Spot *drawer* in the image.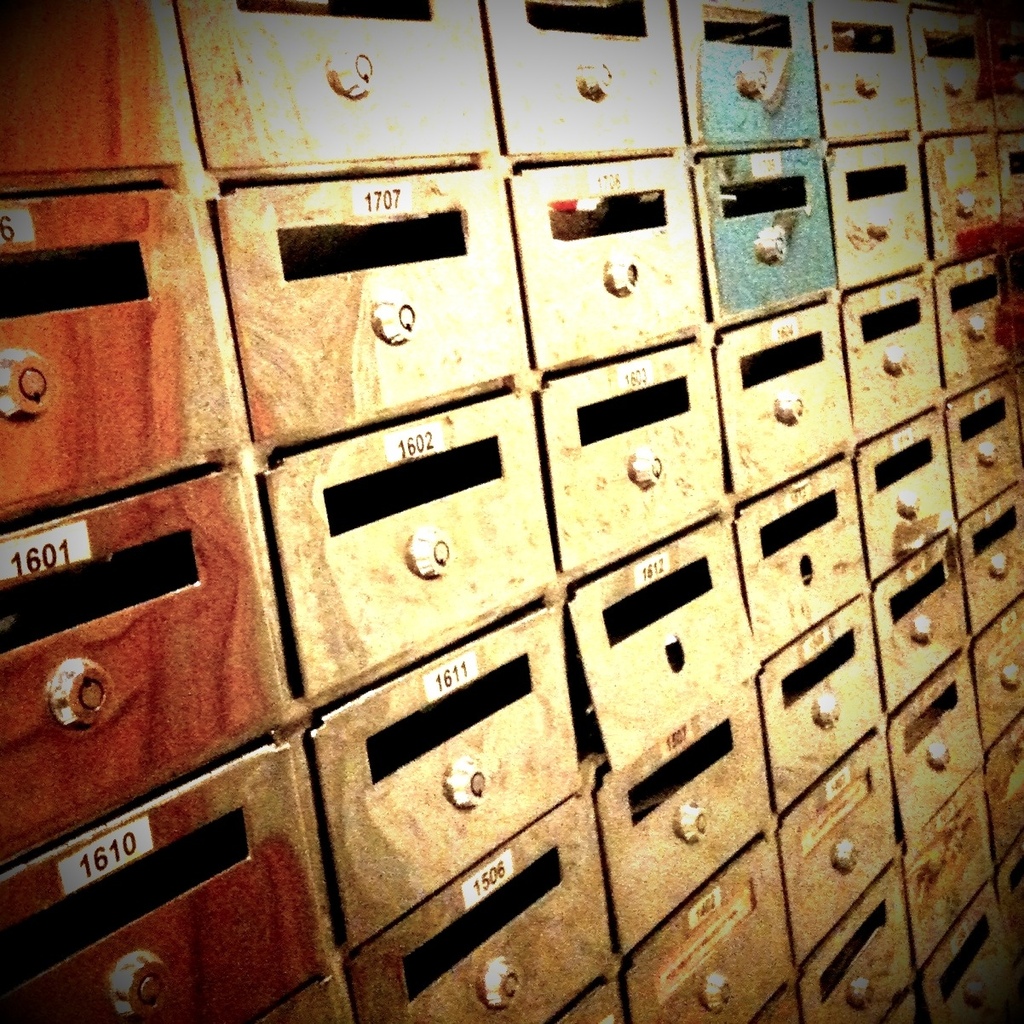
*drawer* found at {"left": 345, "top": 797, "right": 617, "bottom": 1023}.
